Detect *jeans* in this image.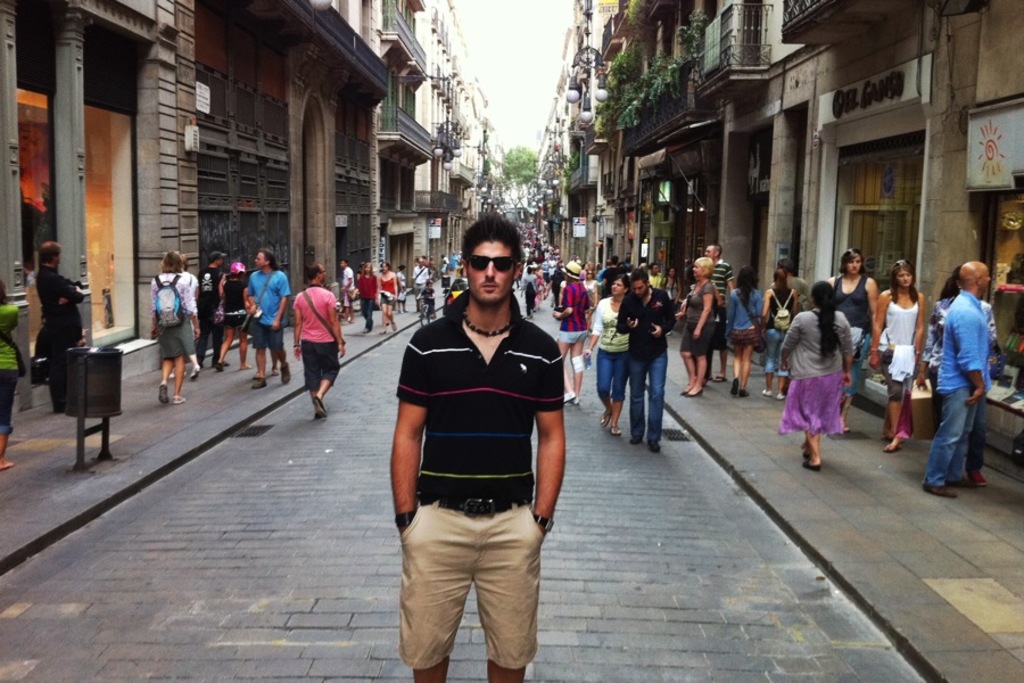
Detection: [x1=769, y1=329, x2=790, y2=373].
